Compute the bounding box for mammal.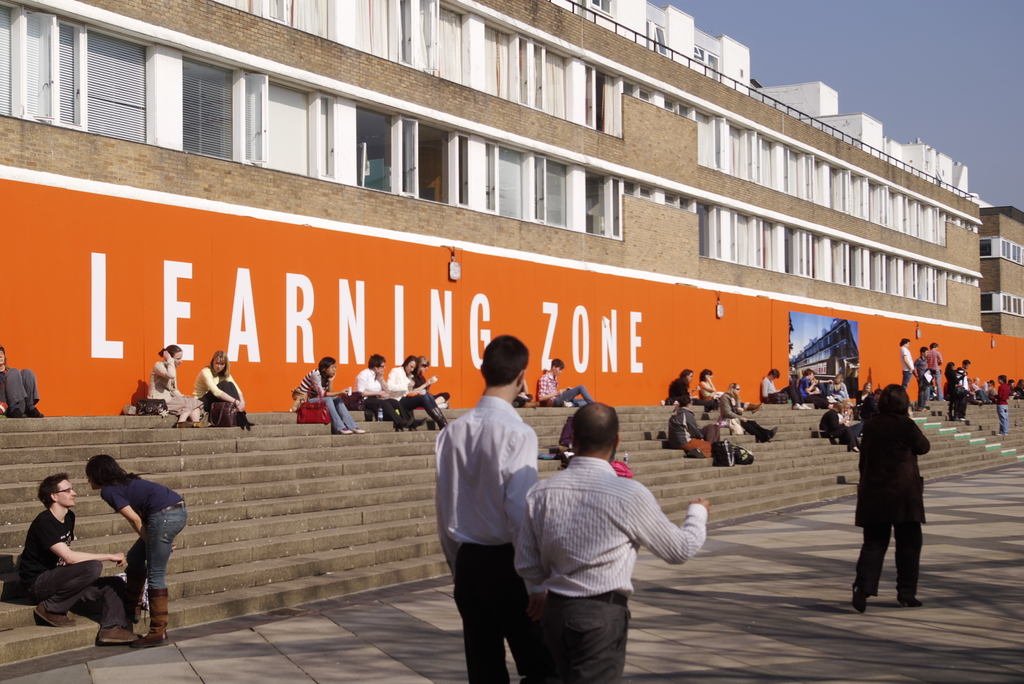
bbox(701, 370, 738, 413).
